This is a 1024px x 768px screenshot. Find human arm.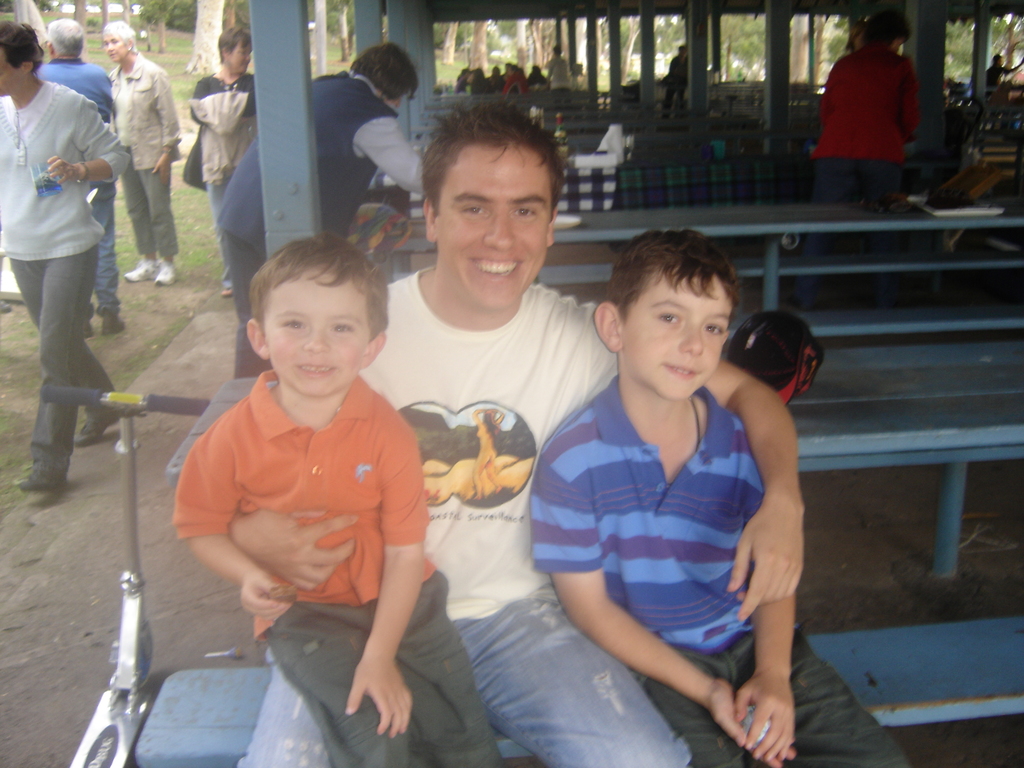
Bounding box: 149/78/195/177.
